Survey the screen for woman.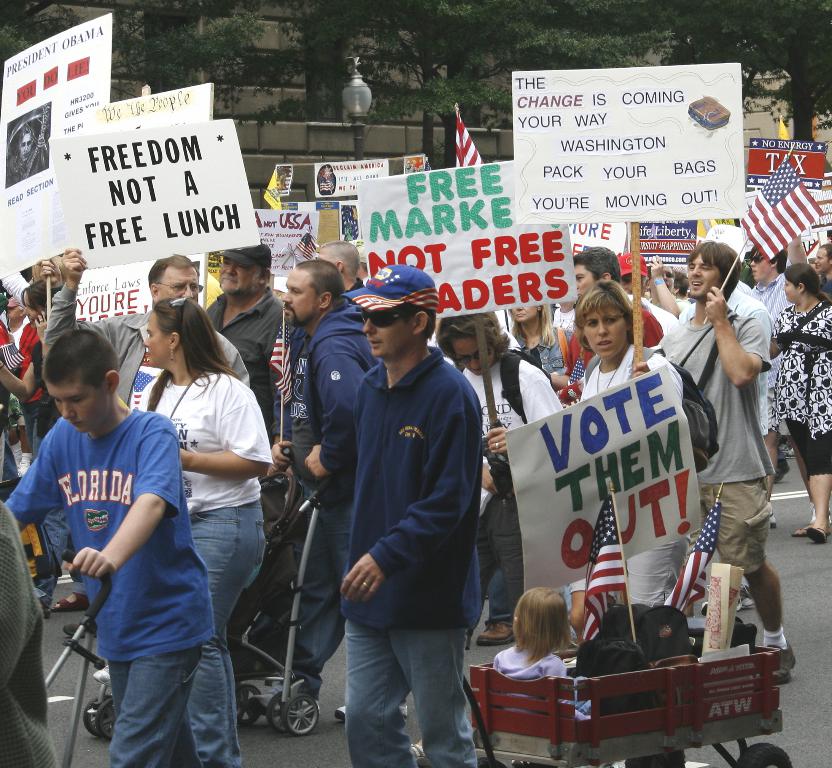
Survey found: <region>763, 264, 831, 545</region>.
